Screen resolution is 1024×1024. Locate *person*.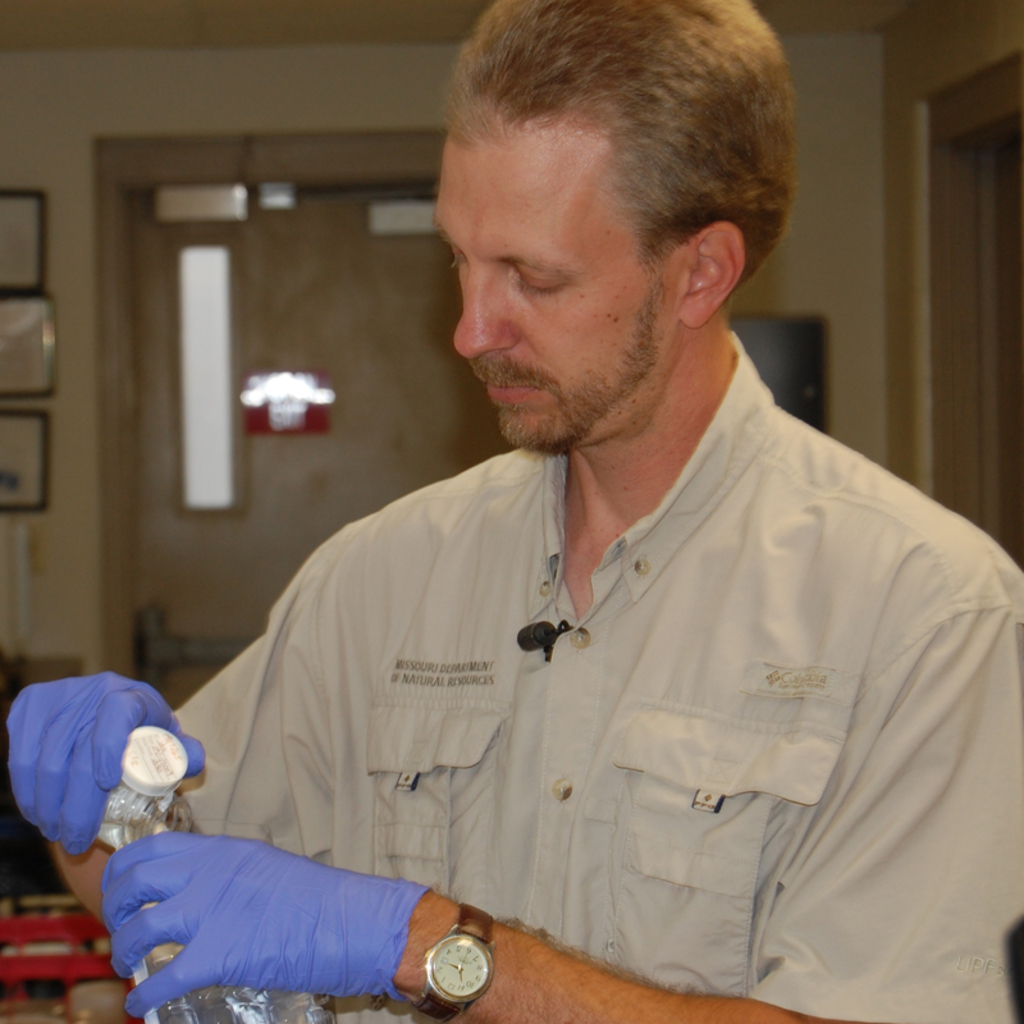
l=1, t=0, r=1023, b=1023.
